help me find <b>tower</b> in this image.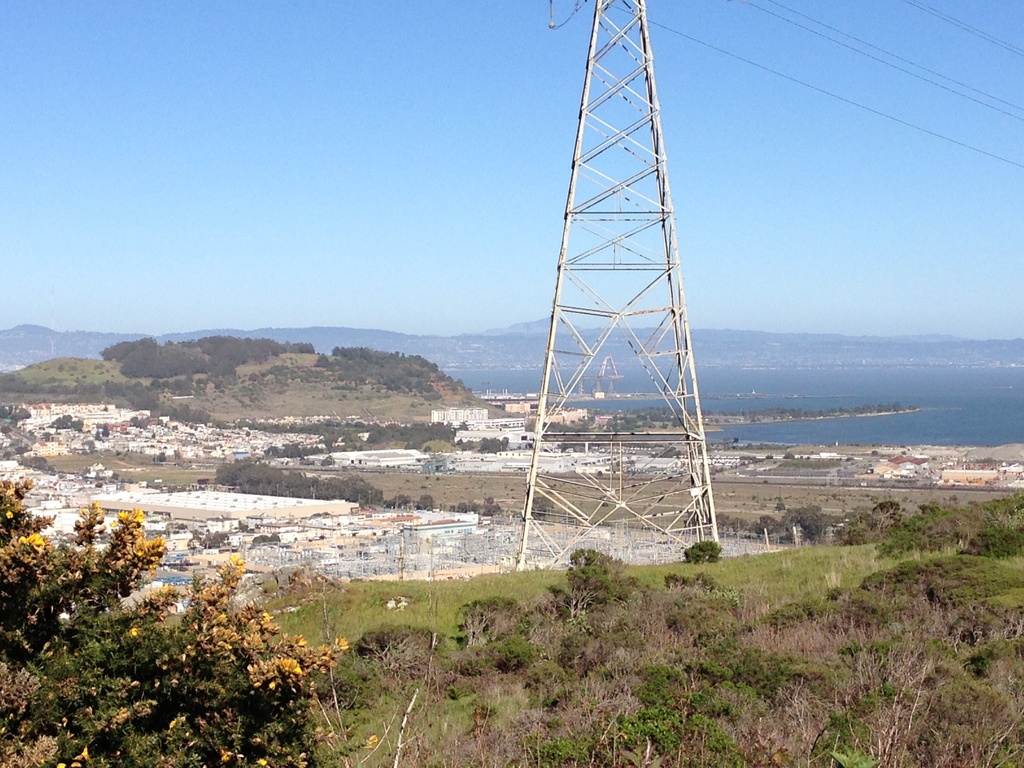
Found it: bbox=[513, 0, 724, 579].
